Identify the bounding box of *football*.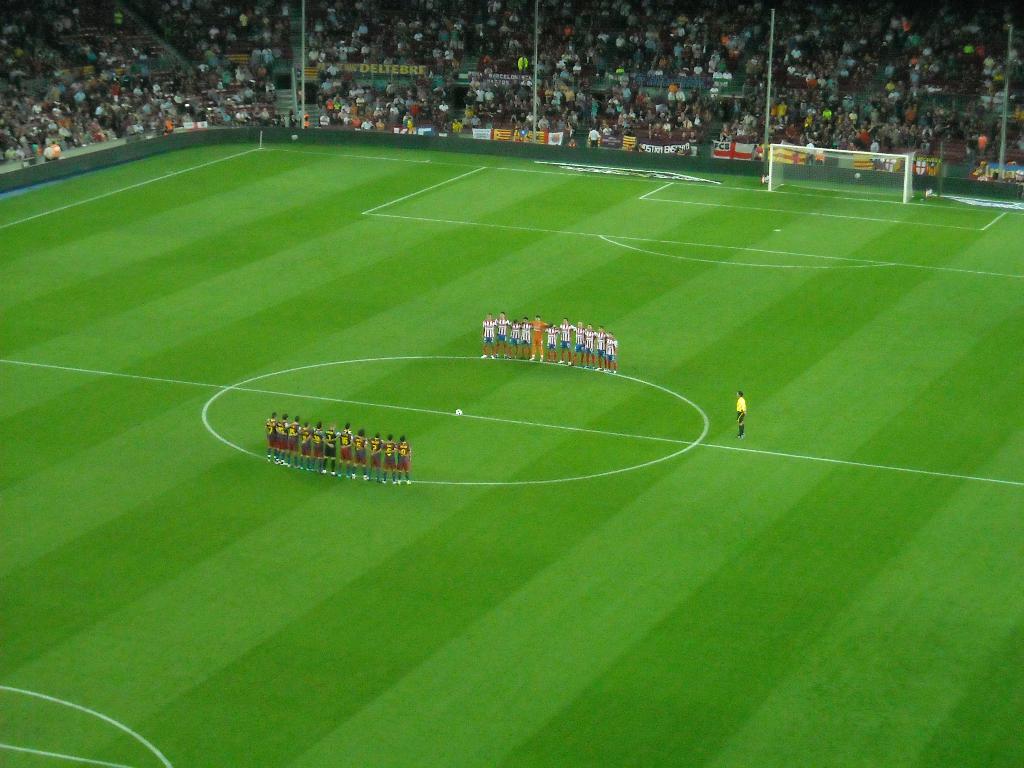
rect(454, 408, 461, 413).
